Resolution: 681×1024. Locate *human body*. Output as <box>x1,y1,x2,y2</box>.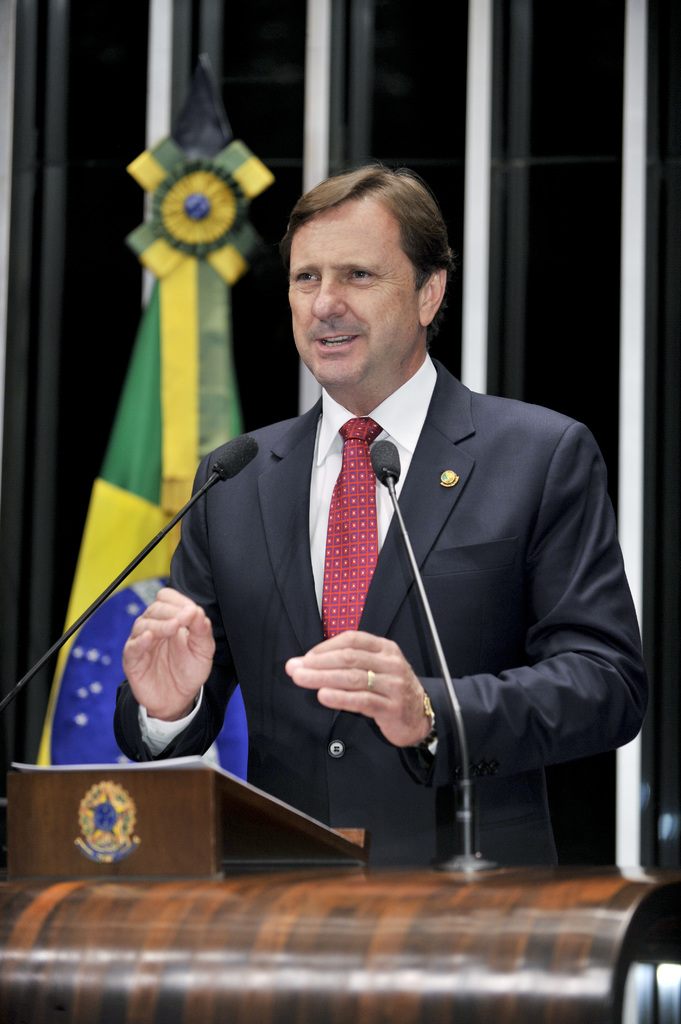
<box>138,184,611,891</box>.
